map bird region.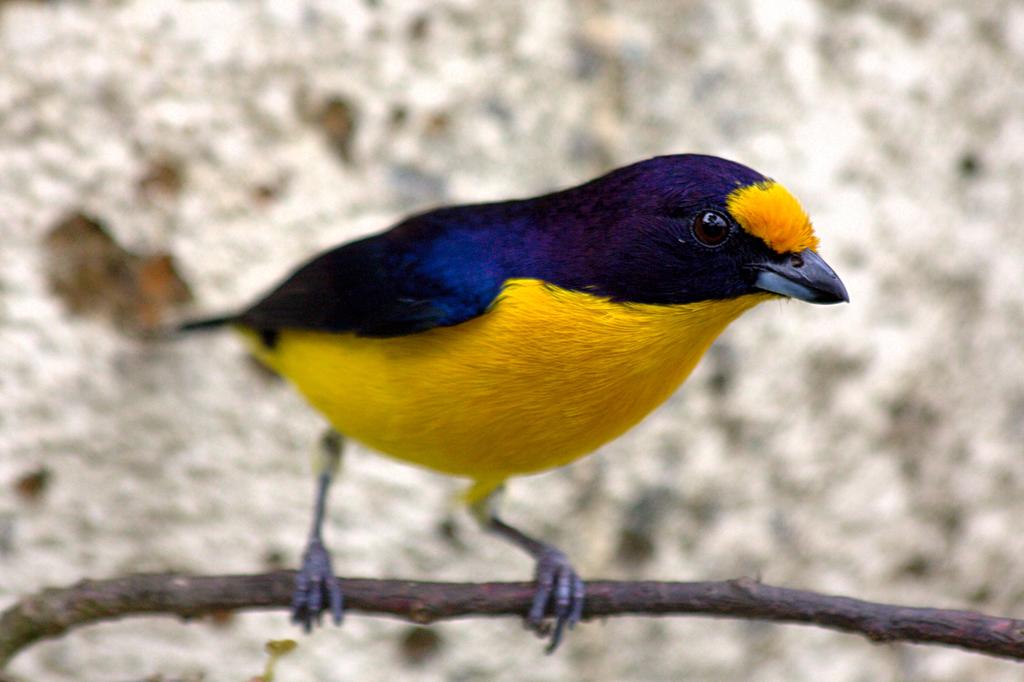
Mapped to locate(134, 167, 863, 578).
